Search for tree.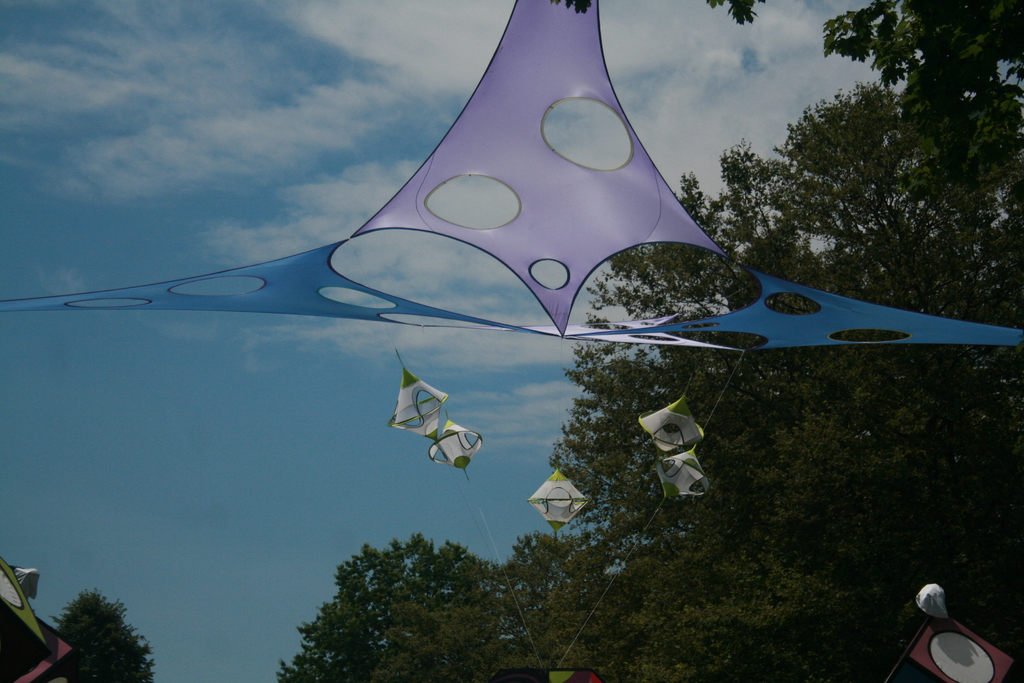
Found at (left=577, top=242, right=1023, bottom=522).
